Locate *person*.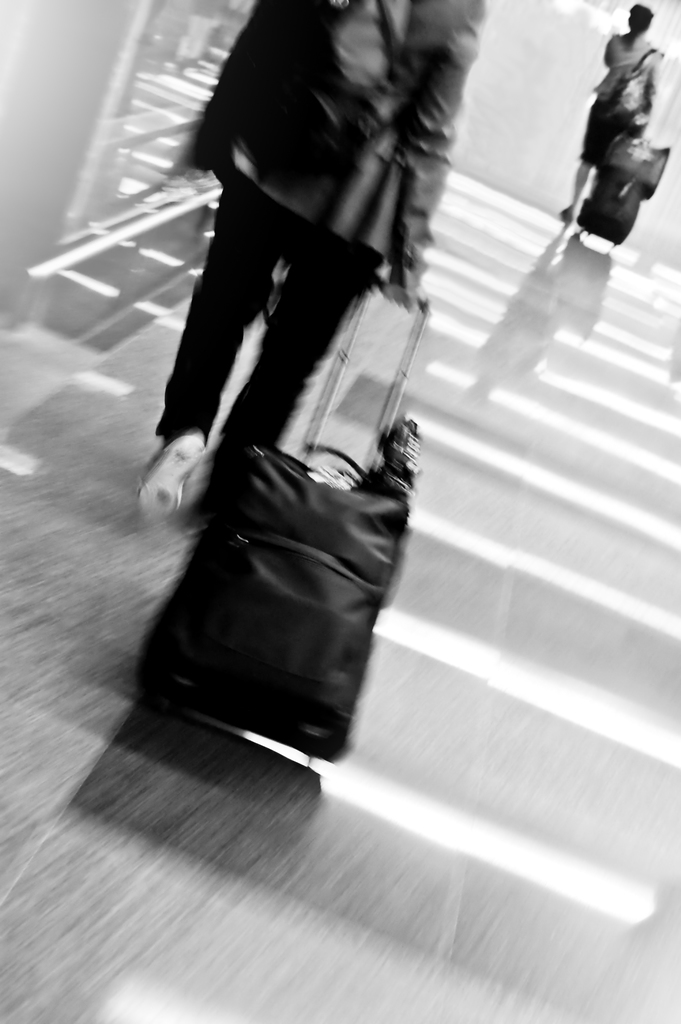
Bounding box: detection(107, 0, 485, 548).
